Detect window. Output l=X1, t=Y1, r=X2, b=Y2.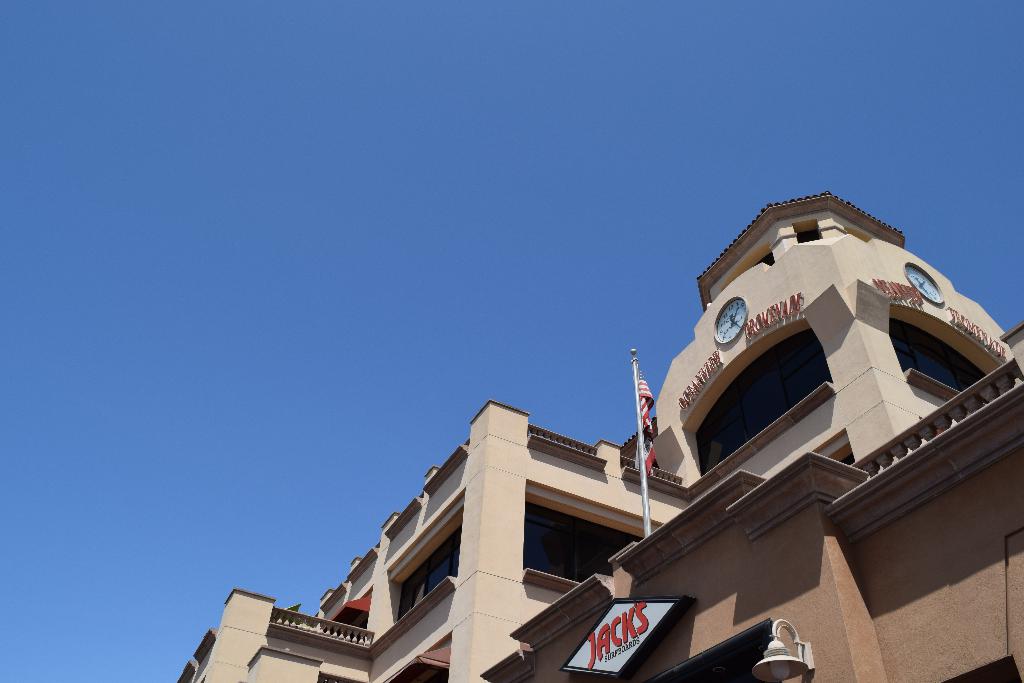
l=888, t=321, r=986, b=392.
